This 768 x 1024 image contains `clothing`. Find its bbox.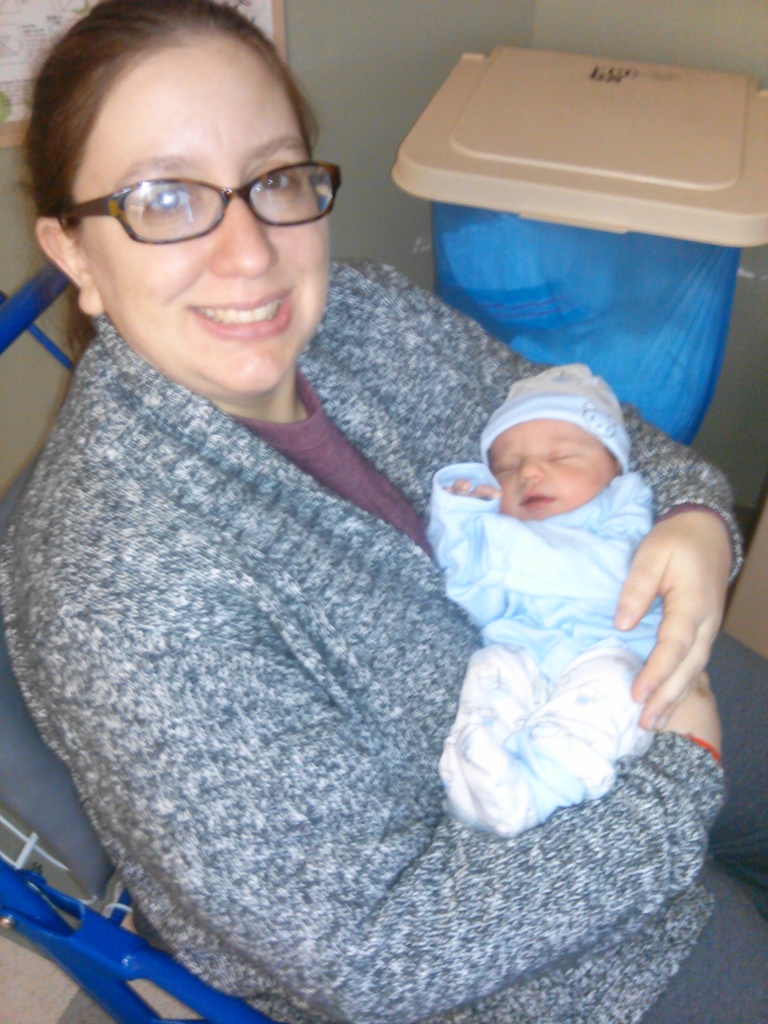
crop(2, 259, 767, 1023).
